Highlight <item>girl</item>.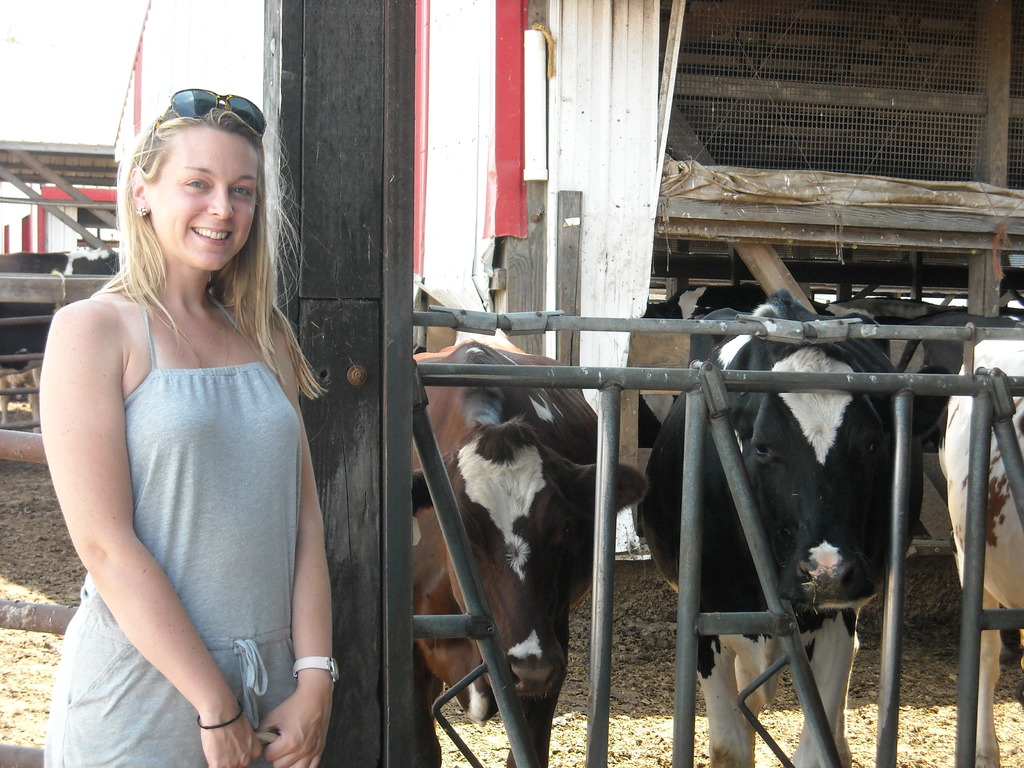
Highlighted region: (39,92,349,767).
